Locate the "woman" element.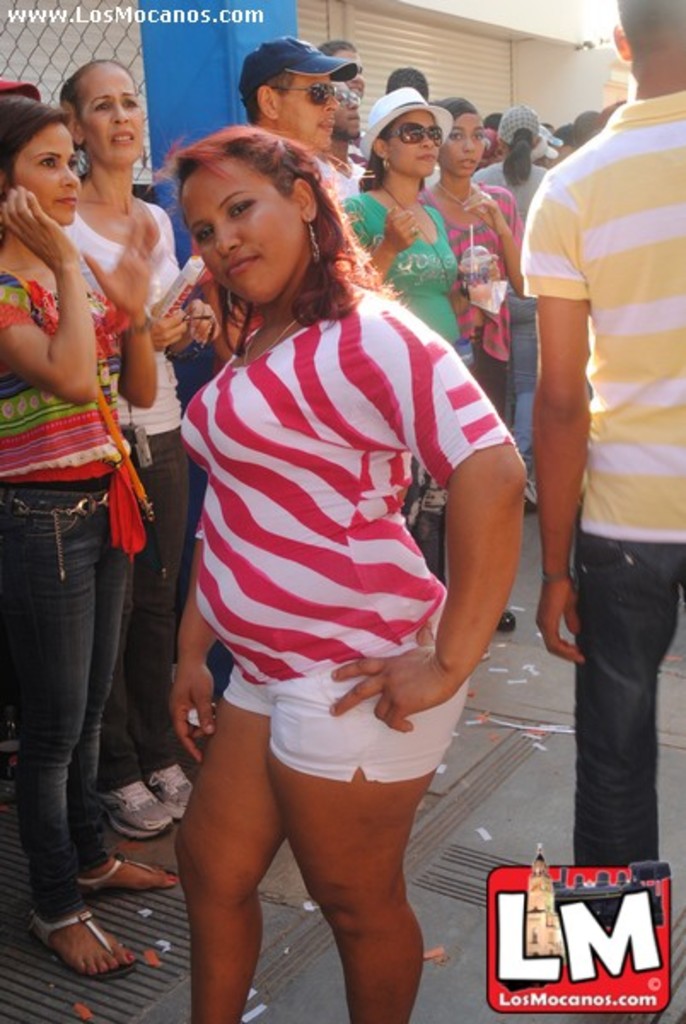
Element bbox: <bbox>338, 94, 466, 655</bbox>.
